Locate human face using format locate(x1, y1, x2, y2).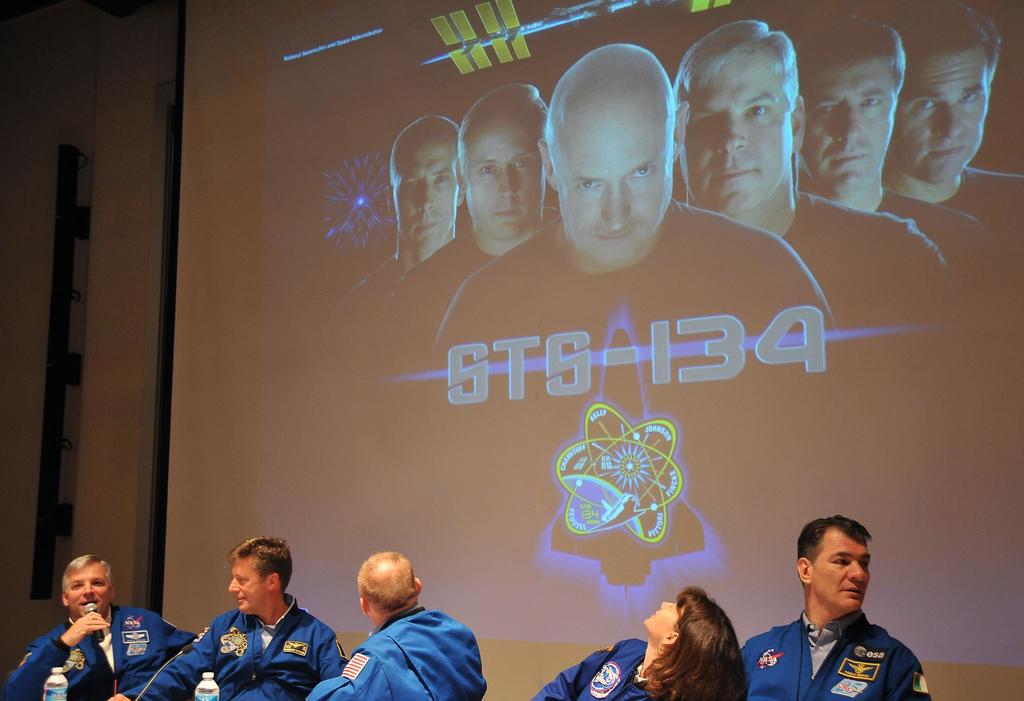
locate(641, 597, 689, 634).
